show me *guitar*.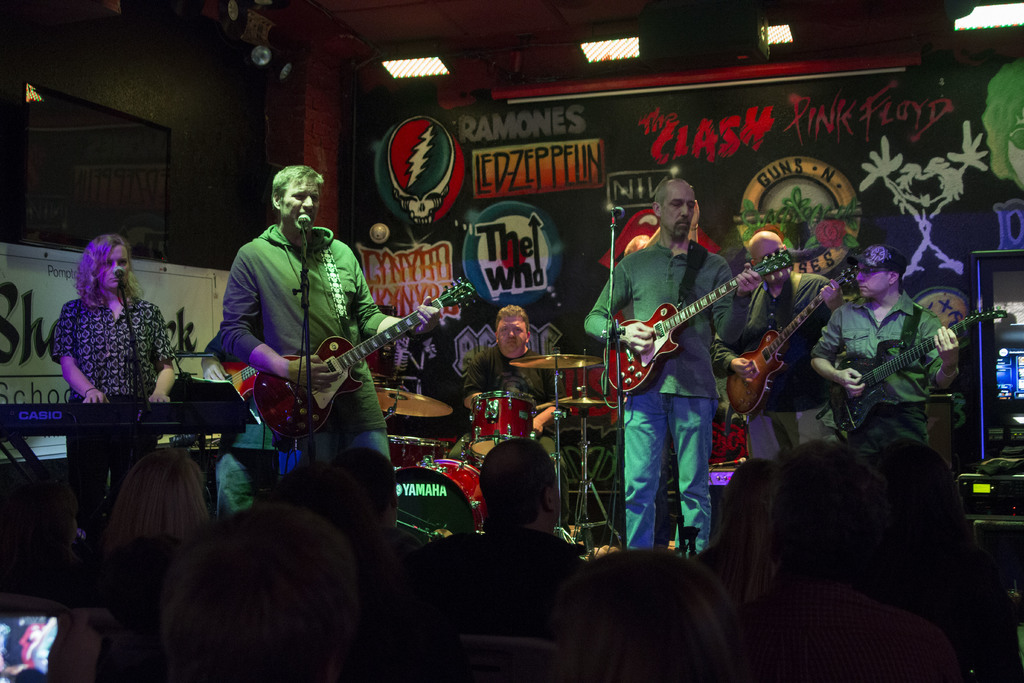
*guitar* is here: left=246, top=281, right=483, bottom=439.
